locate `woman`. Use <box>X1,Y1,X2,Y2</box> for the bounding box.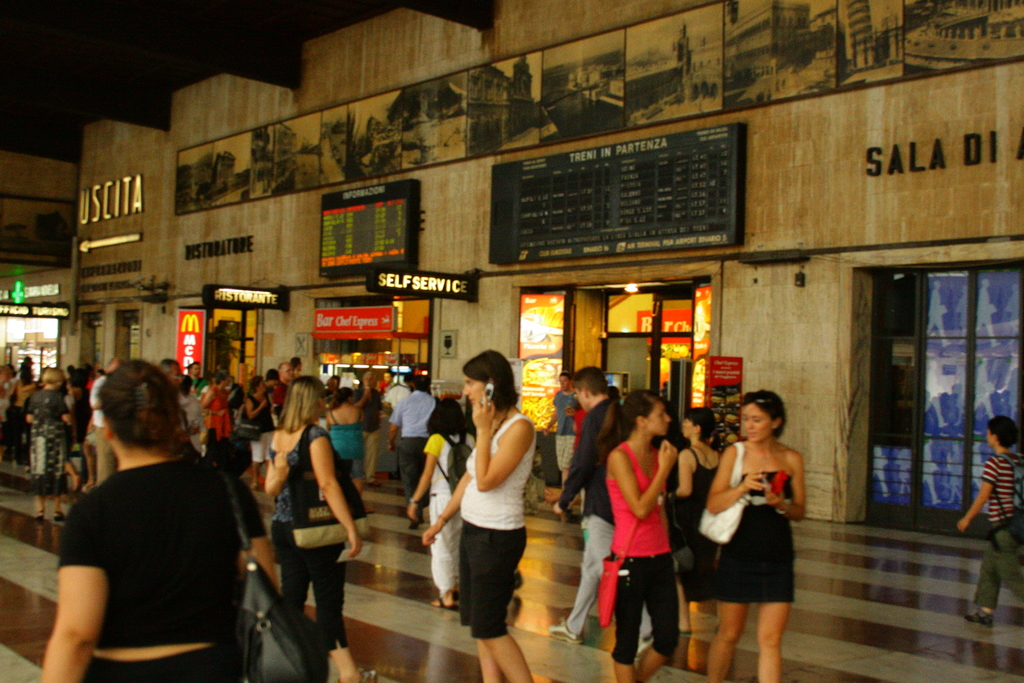
<box>243,370,285,492</box>.
